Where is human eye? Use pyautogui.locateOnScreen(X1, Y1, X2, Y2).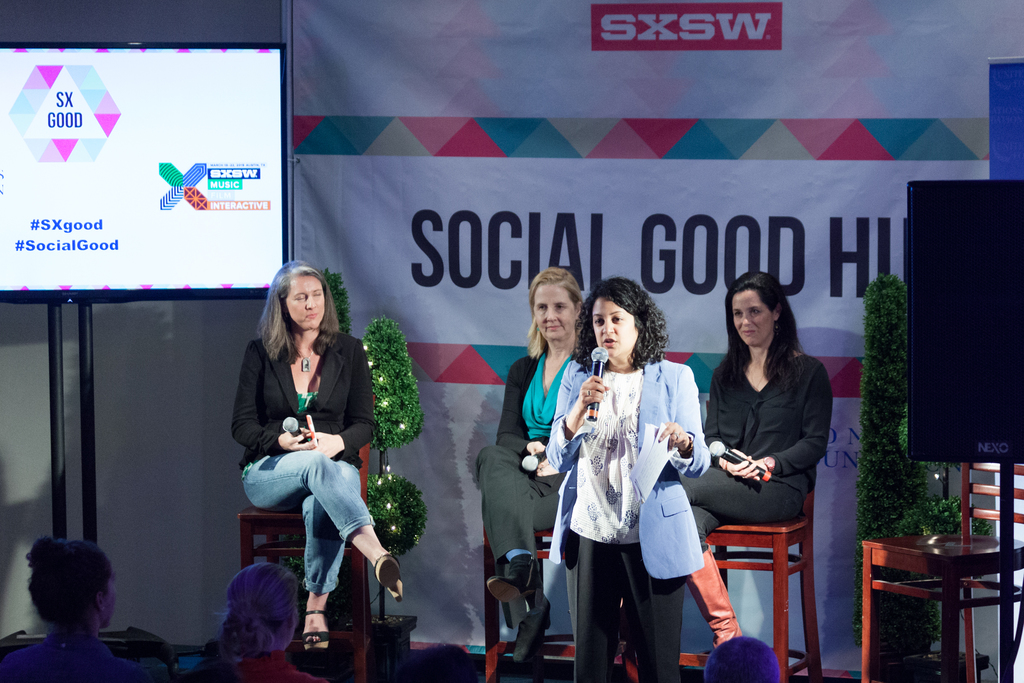
pyautogui.locateOnScreen(536, 305, 547, 310).
